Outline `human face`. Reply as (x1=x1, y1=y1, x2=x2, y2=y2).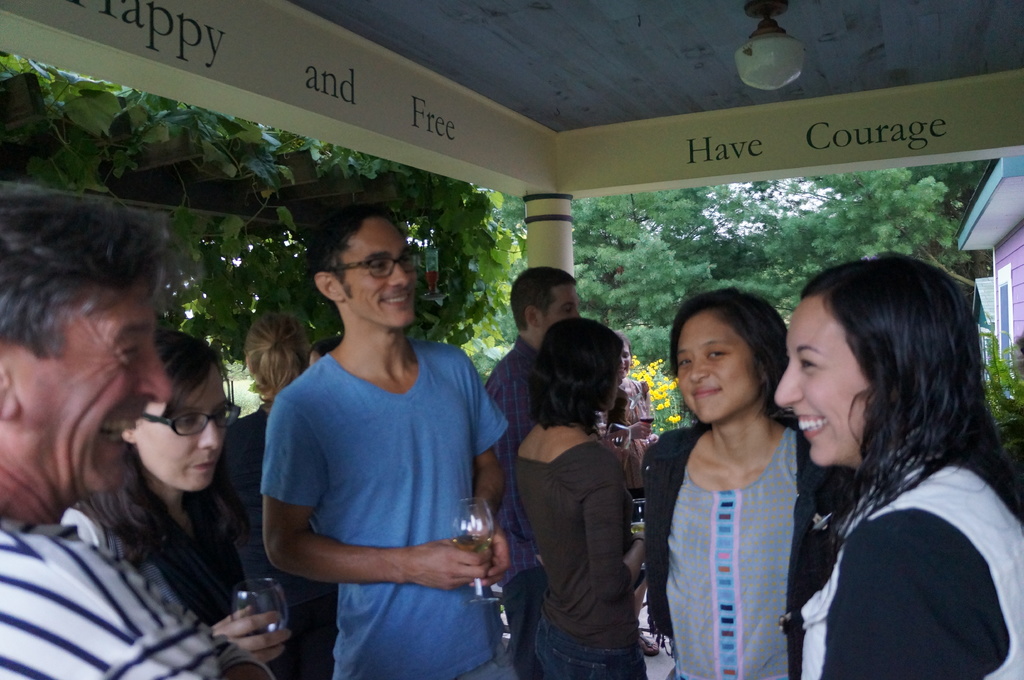
(x1=19, y1=274, x2=173, y2=492).
